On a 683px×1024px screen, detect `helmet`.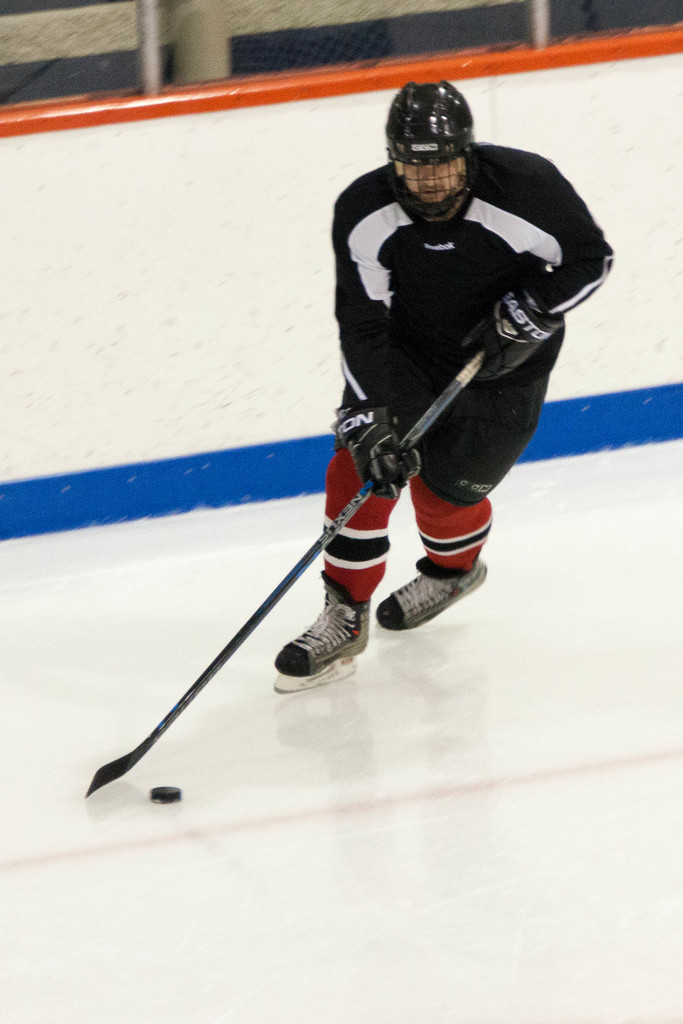
select_region(390, 83, 492, 207).
